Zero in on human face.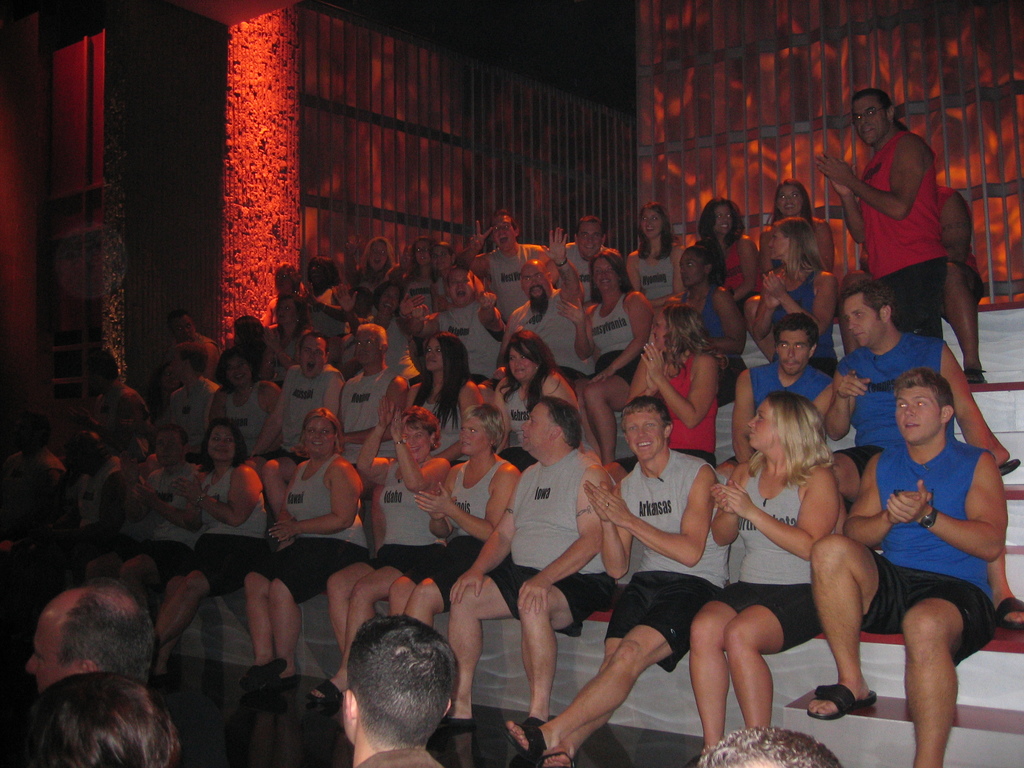
Zeroed in: (852,98,891,140).
